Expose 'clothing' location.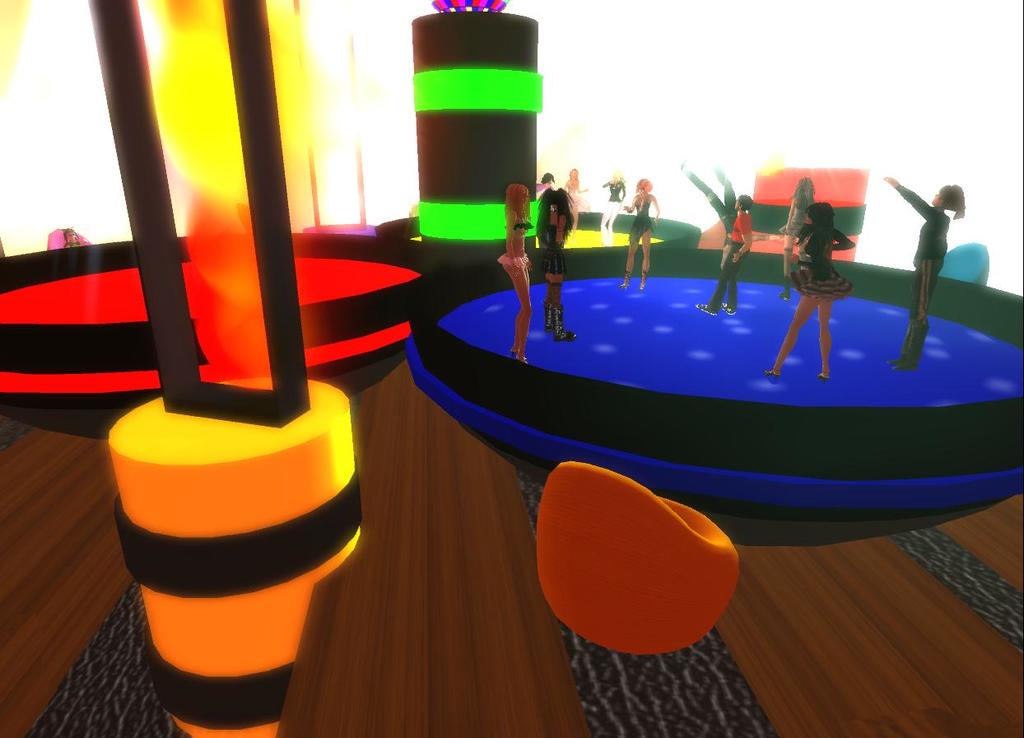
Exposed at (600, 182, 626, 250).
